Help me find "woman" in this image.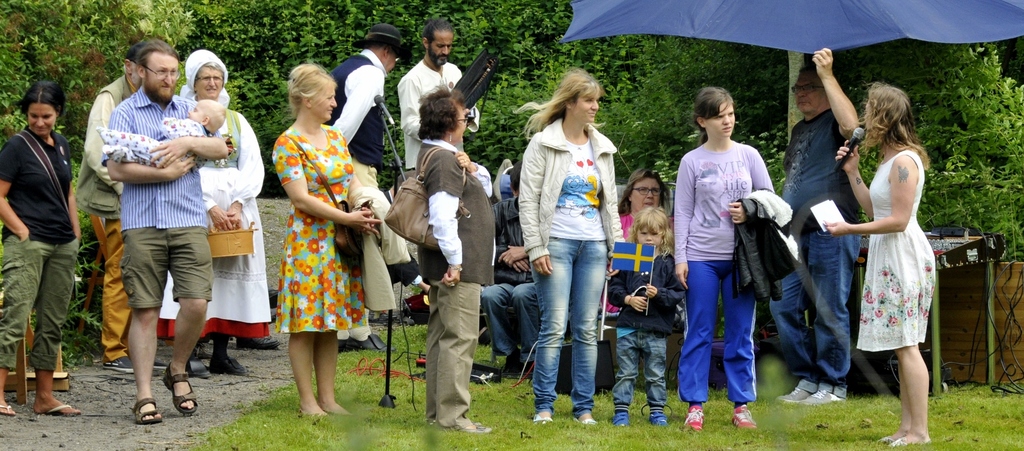
Found it: [left=514, top=67, right=628, bottom=430].
